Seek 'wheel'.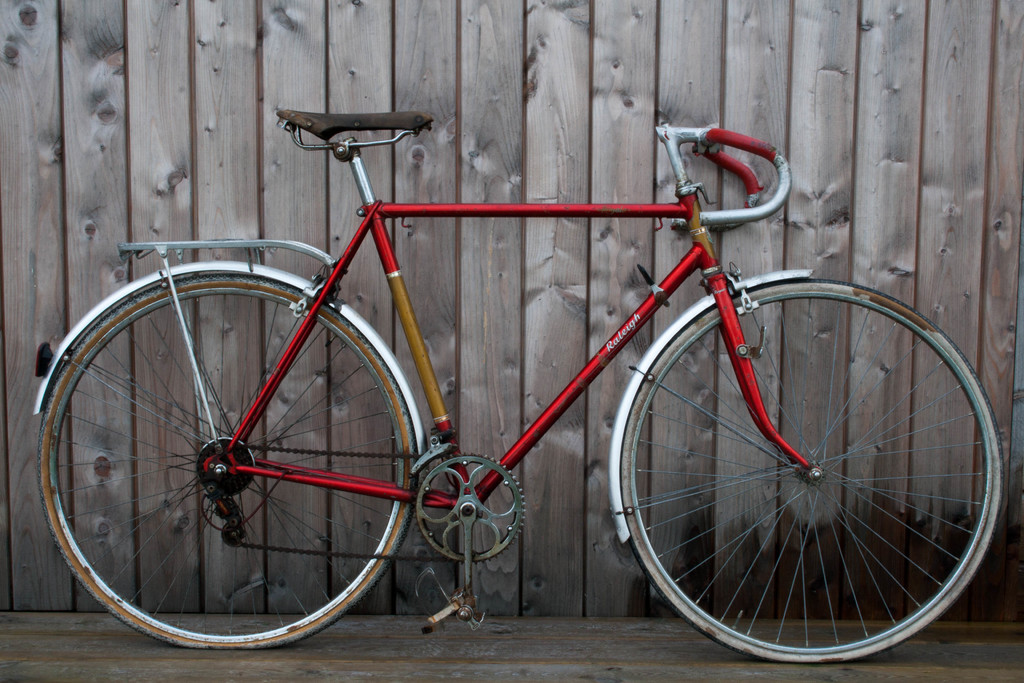
(x1=620, y1=279, x2=1004, y2=664).
